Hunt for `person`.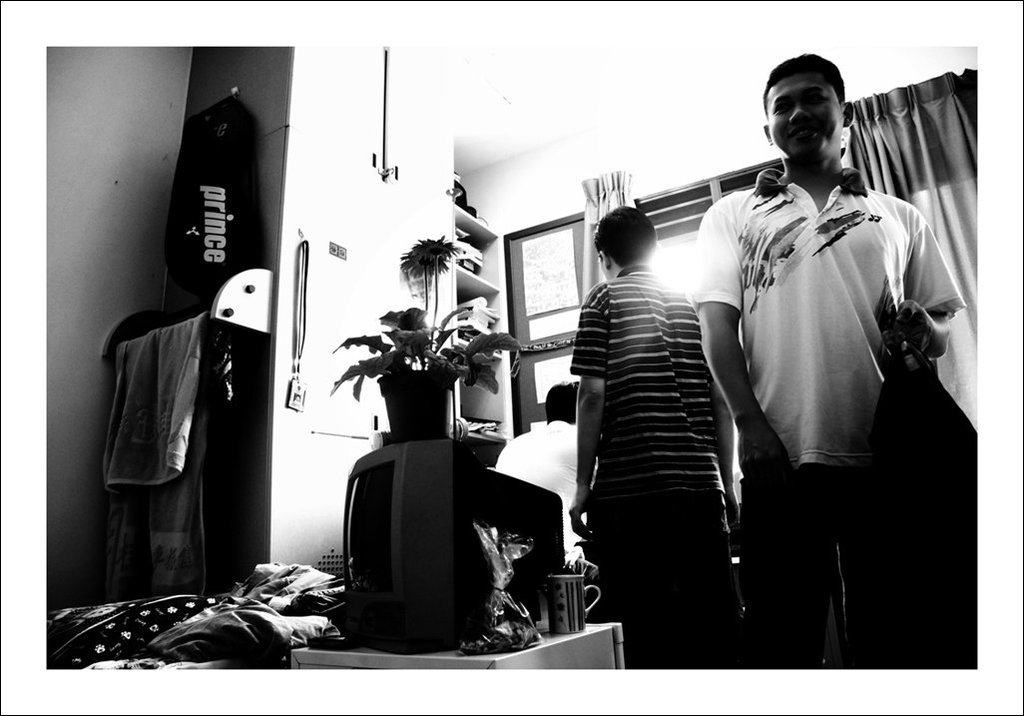
Hunted down at x1=493, y1=385, x2=598, y2=590.
